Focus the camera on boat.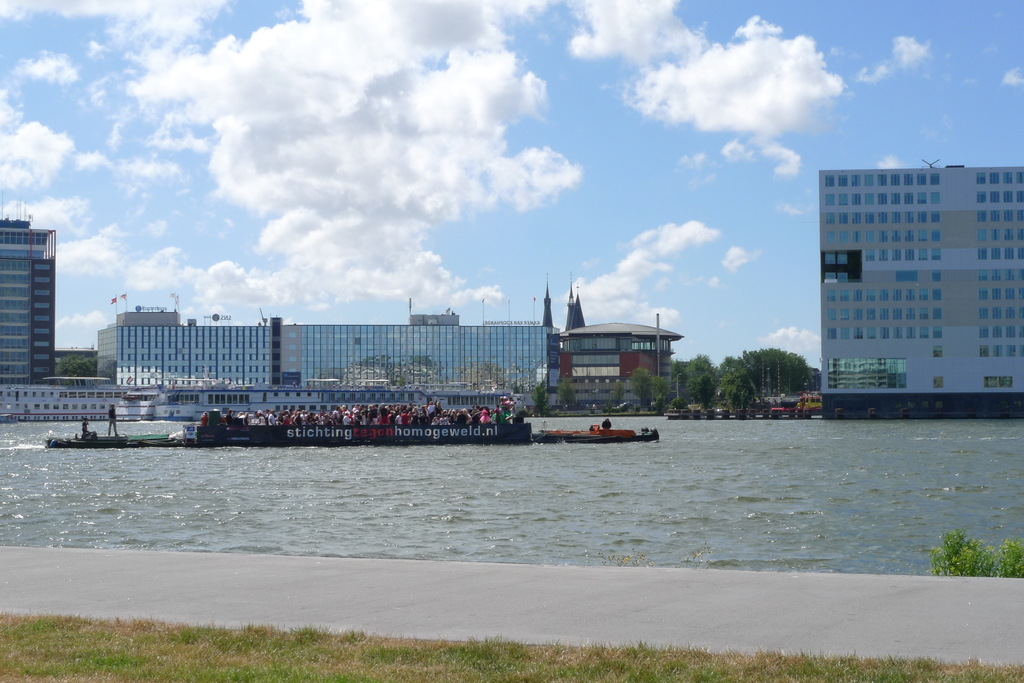
Focus region: l=180, t=411, r=531, b=447.
